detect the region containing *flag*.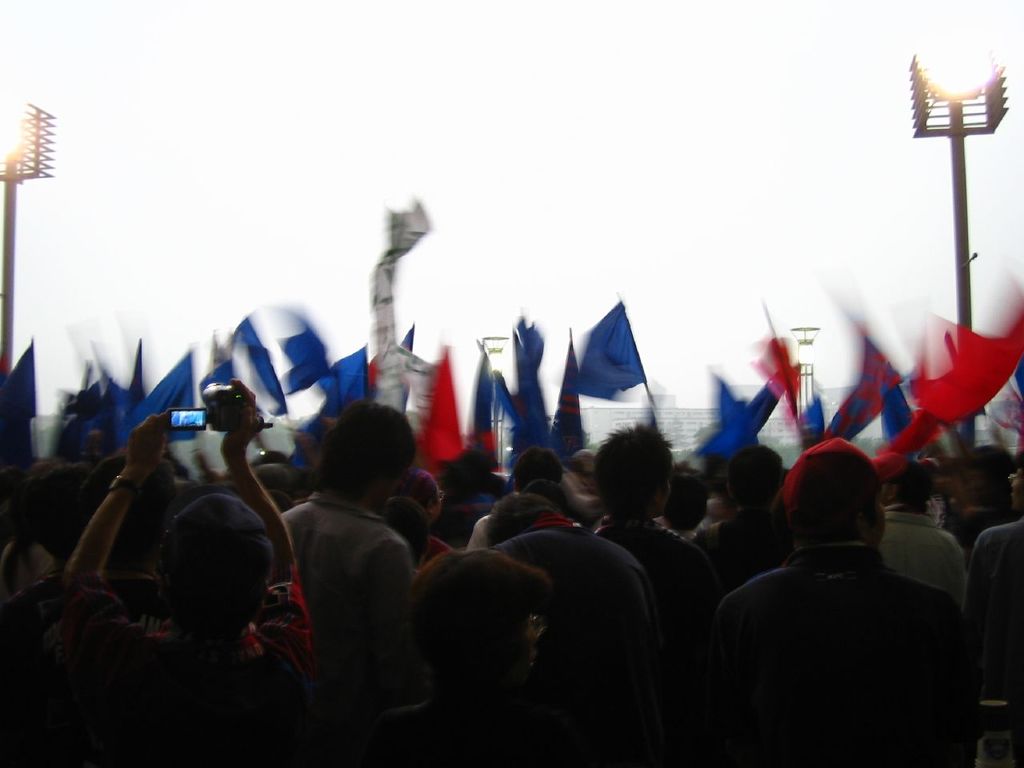
bbox=(570, 299, 646, 404).
